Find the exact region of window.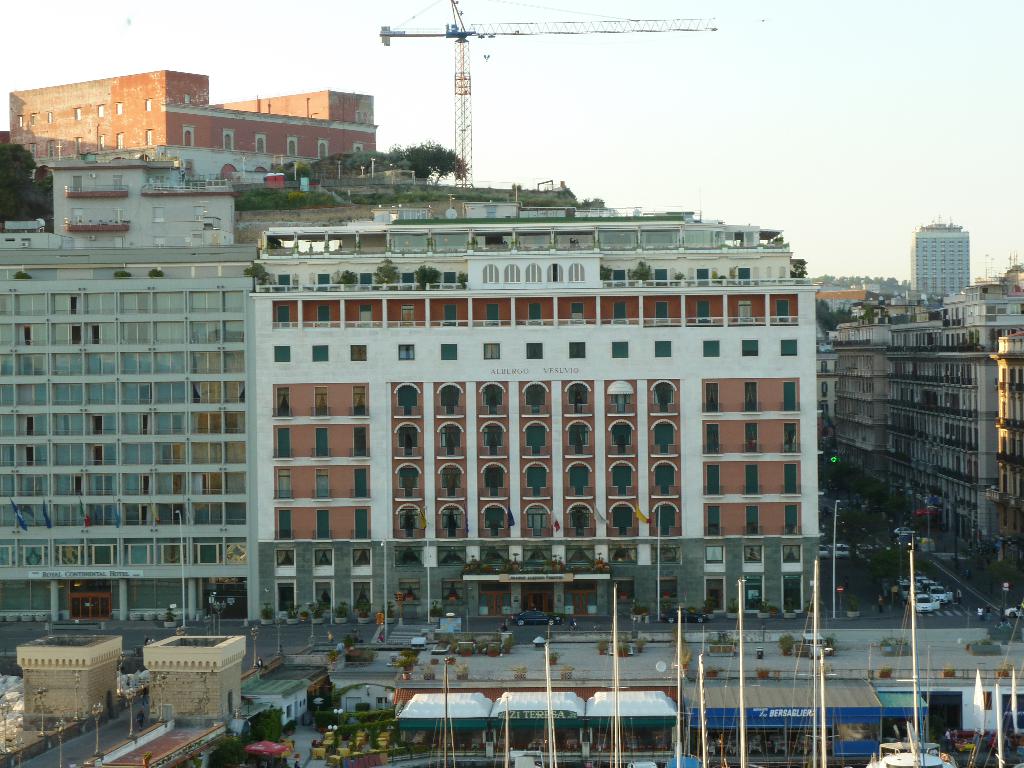
Exact region: (0, 579, 71, 610).
